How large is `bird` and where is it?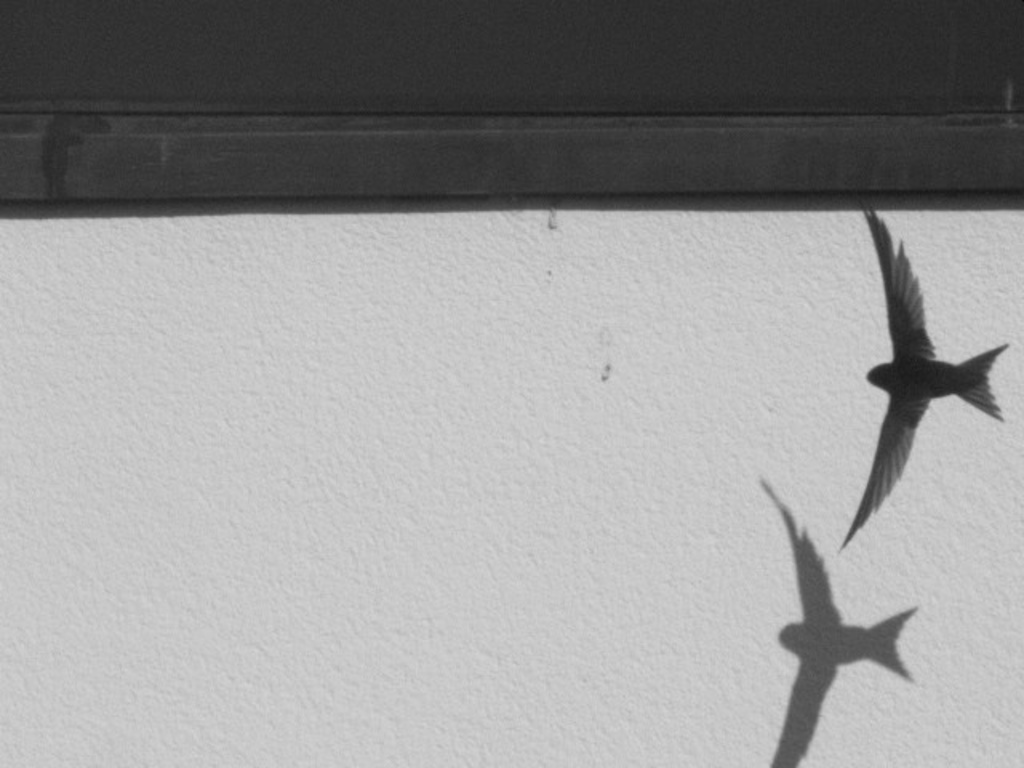
Bounding box: {"x1": 813, "y1": 227, "x2": 1018, "y2": 546}.
